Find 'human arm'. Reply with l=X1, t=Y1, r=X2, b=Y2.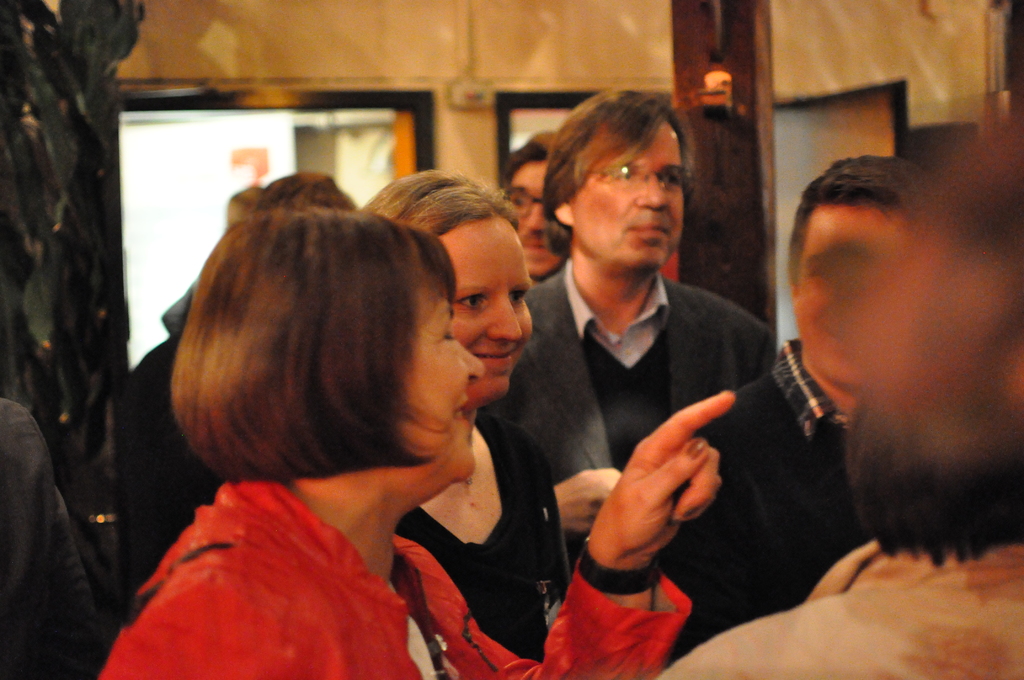
l=430, t=400, r=736, b=679.
